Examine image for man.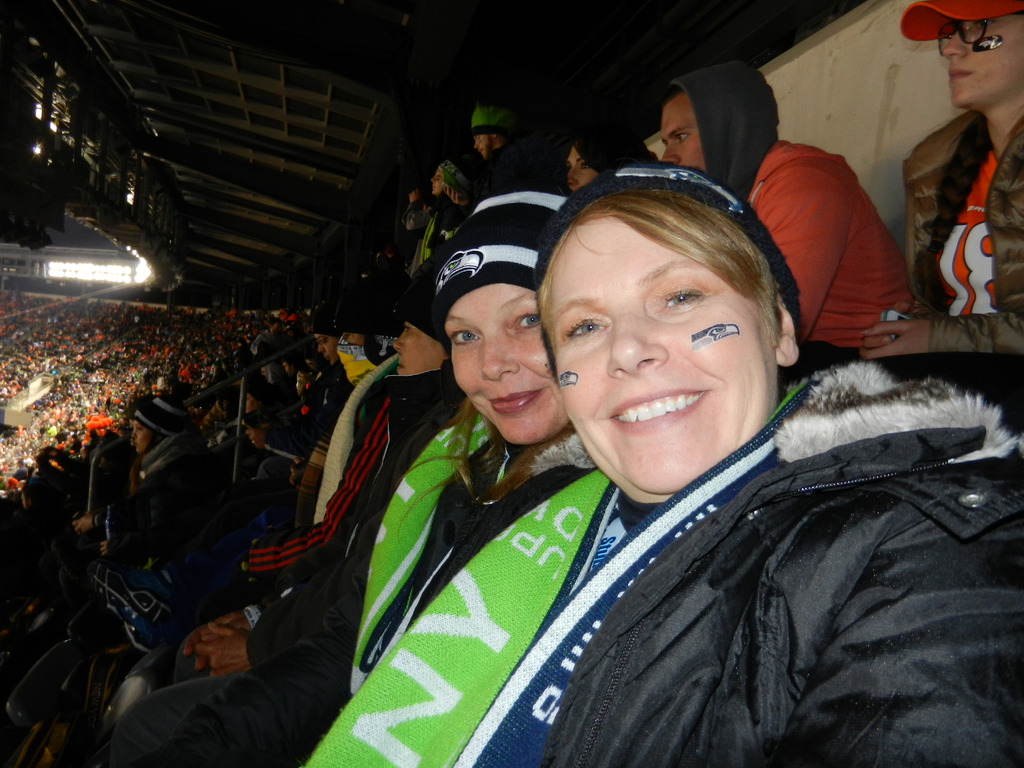
Examination result: bbox=[659, 62, 916, 357].
